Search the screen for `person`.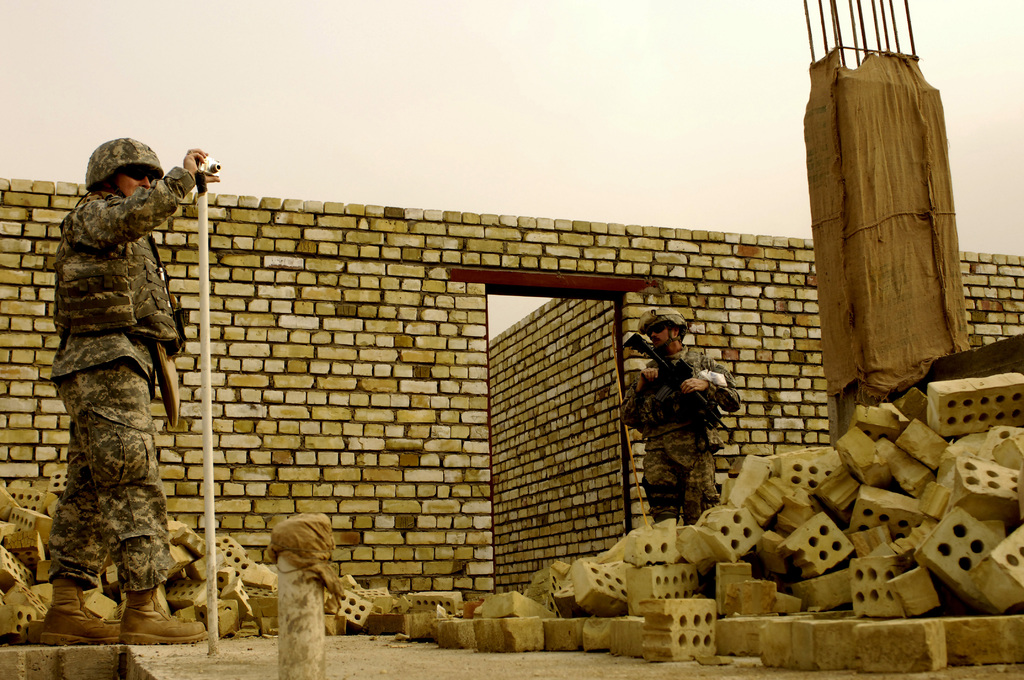
Found at <bbox>620, 307, 741, 525</bbox>.
